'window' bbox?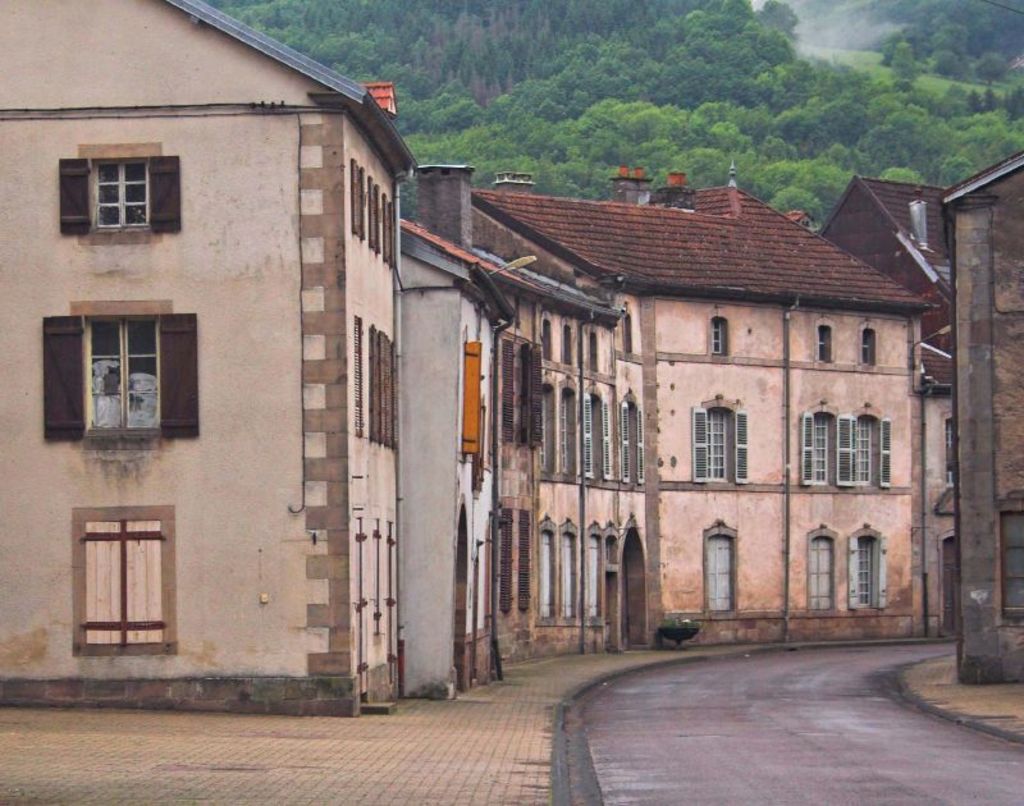
[left=803, top=409, right=859, bottom=491]
